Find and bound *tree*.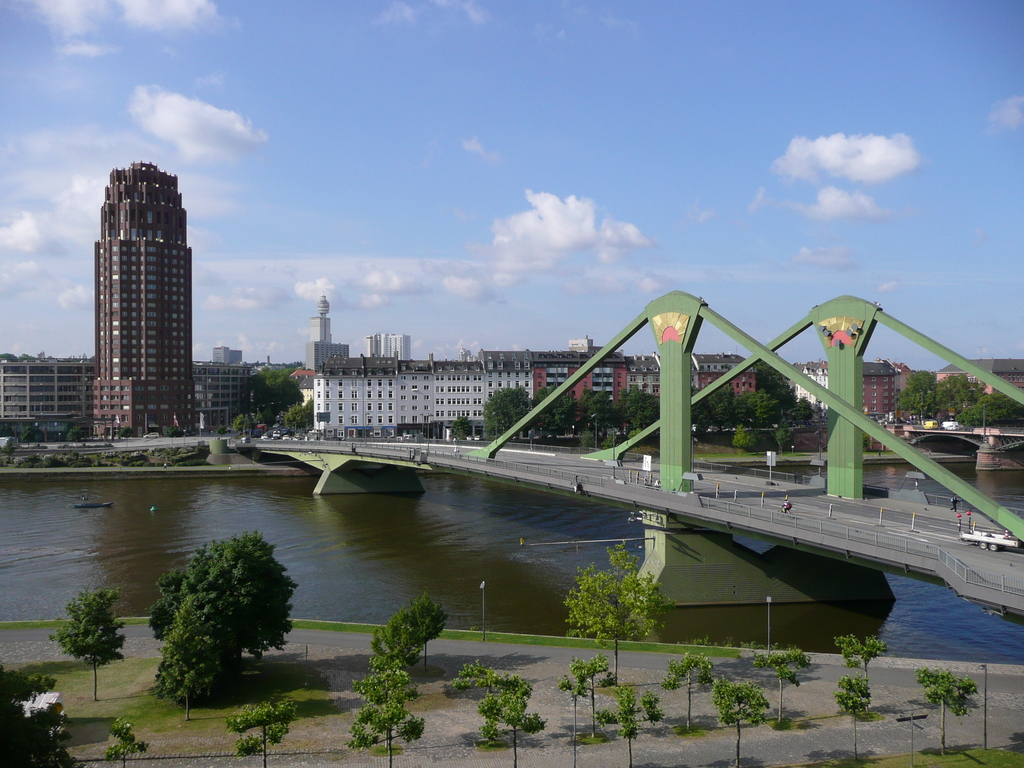
Bound: region(229, 694, 303, 767).
